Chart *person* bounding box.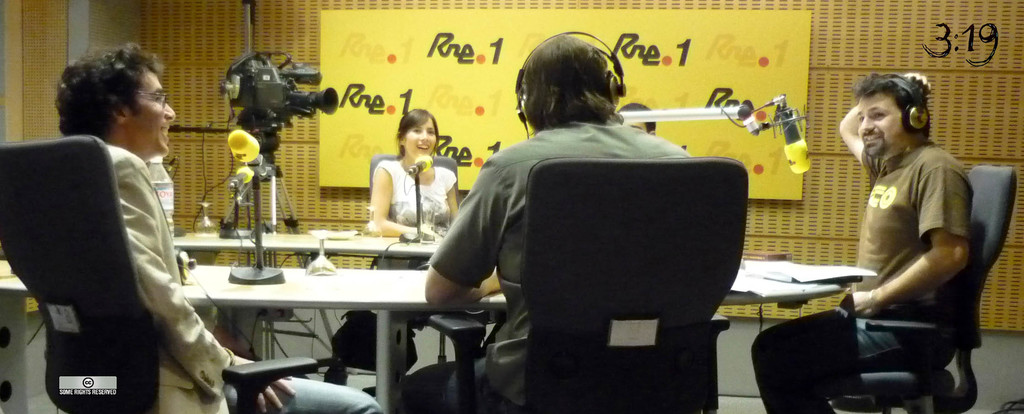
Charted: crop(439, 26, 742, 398).
